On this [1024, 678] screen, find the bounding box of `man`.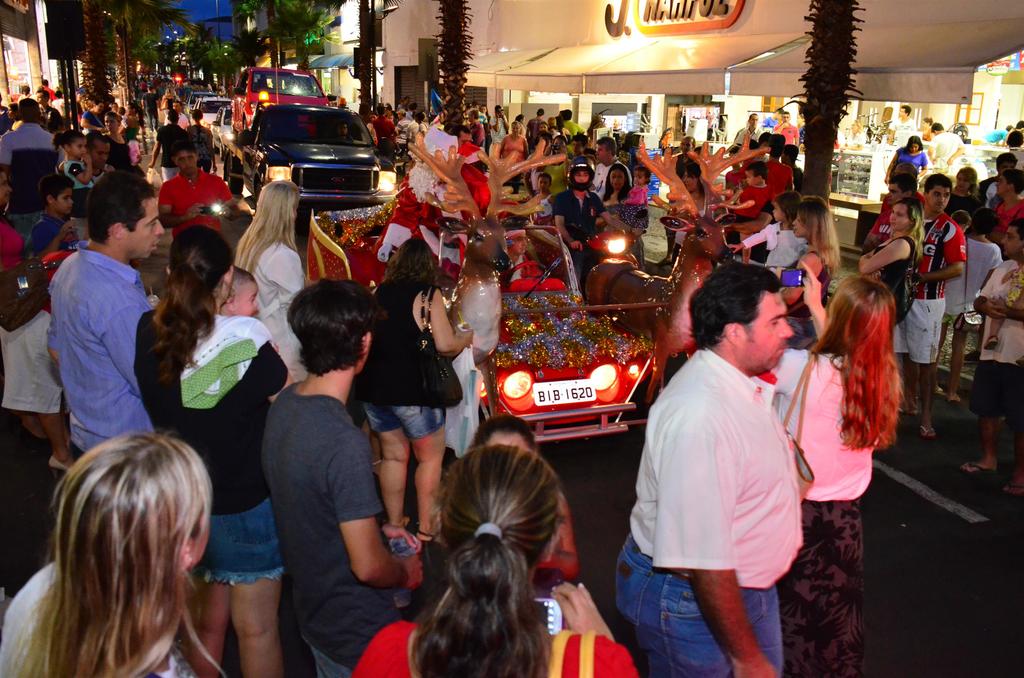
Bounding box: <region>486, 104, 512, 139</region>.
